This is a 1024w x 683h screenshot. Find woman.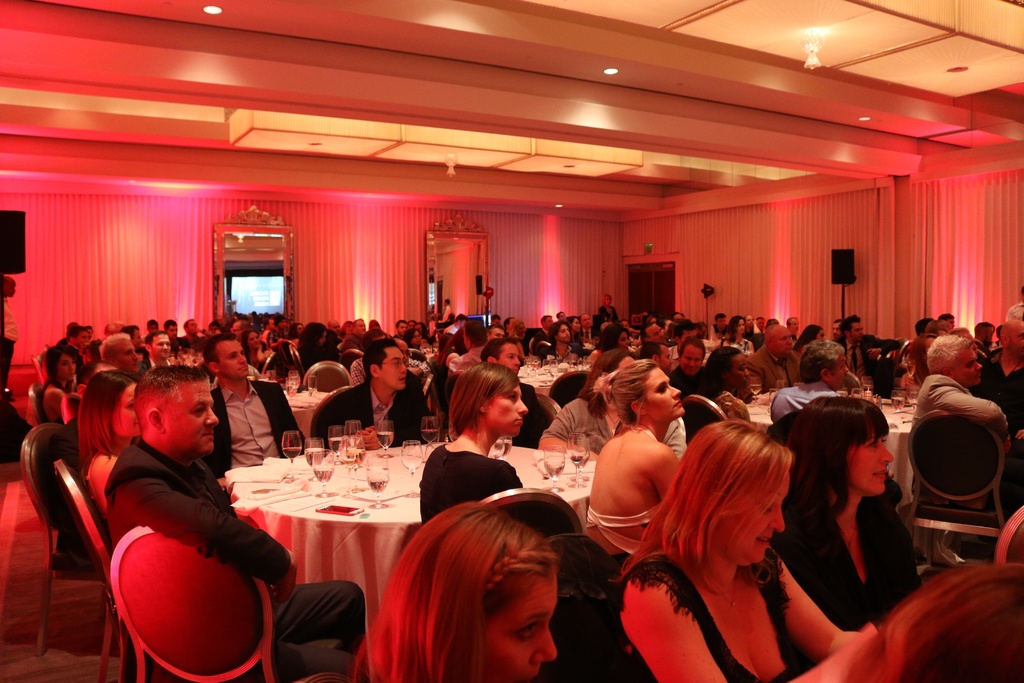
Bounding box: <bbox>355, 501, 561, 682</bbox>.
